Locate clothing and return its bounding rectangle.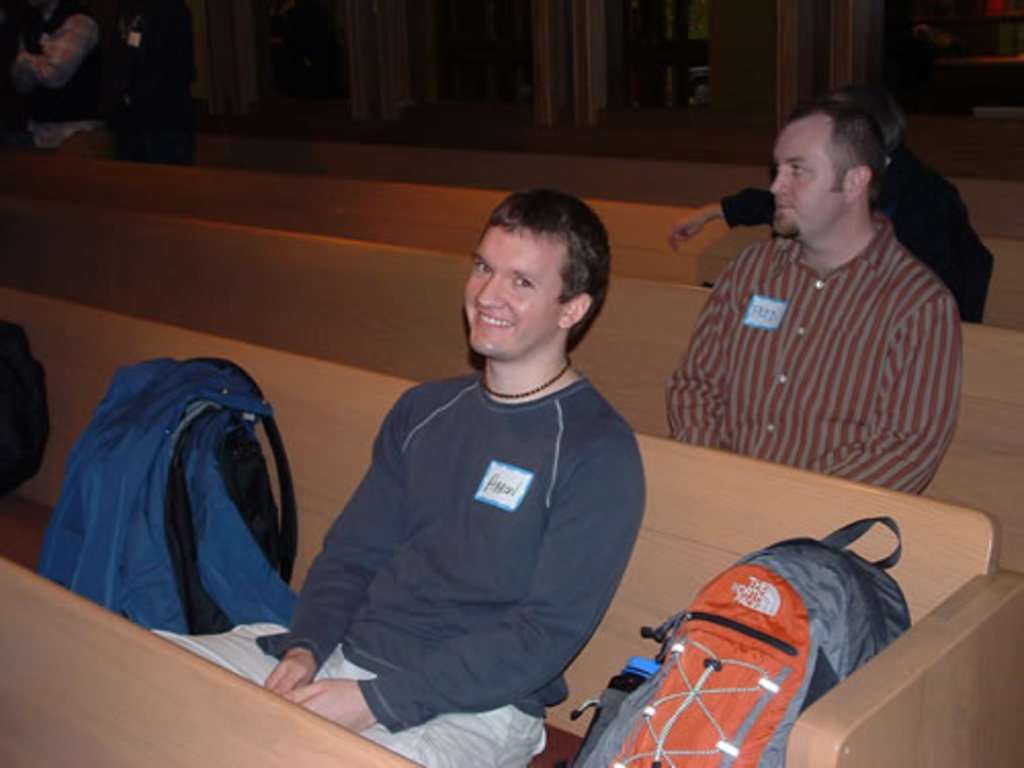
pyautogui.locateOnScreen(711, 150, 999, 319).
